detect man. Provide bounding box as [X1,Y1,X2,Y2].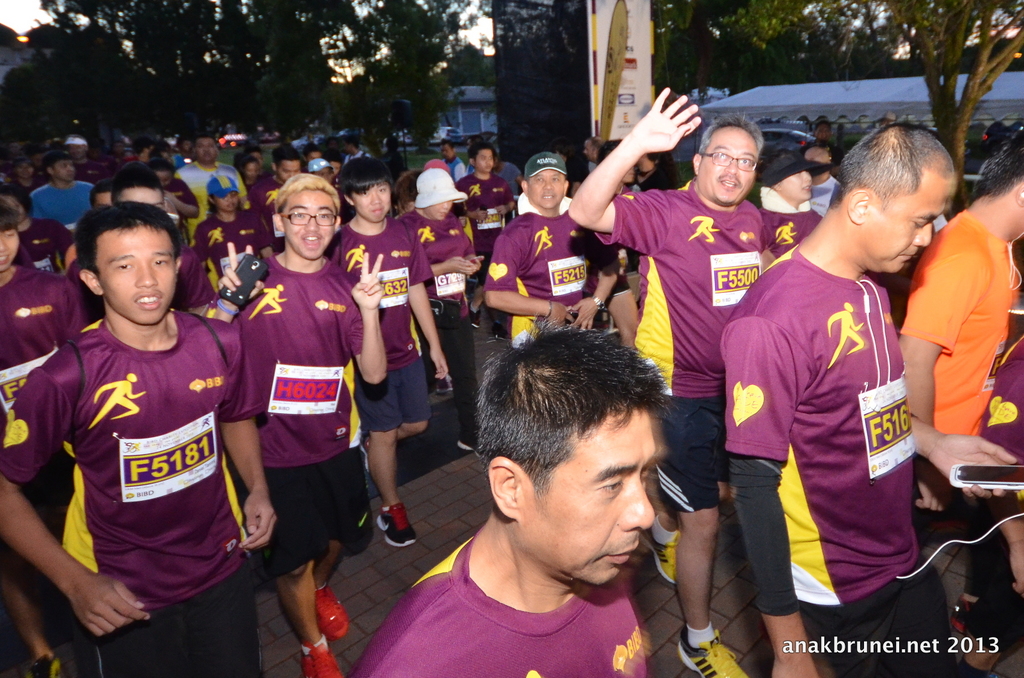
[564,87,772,677].
